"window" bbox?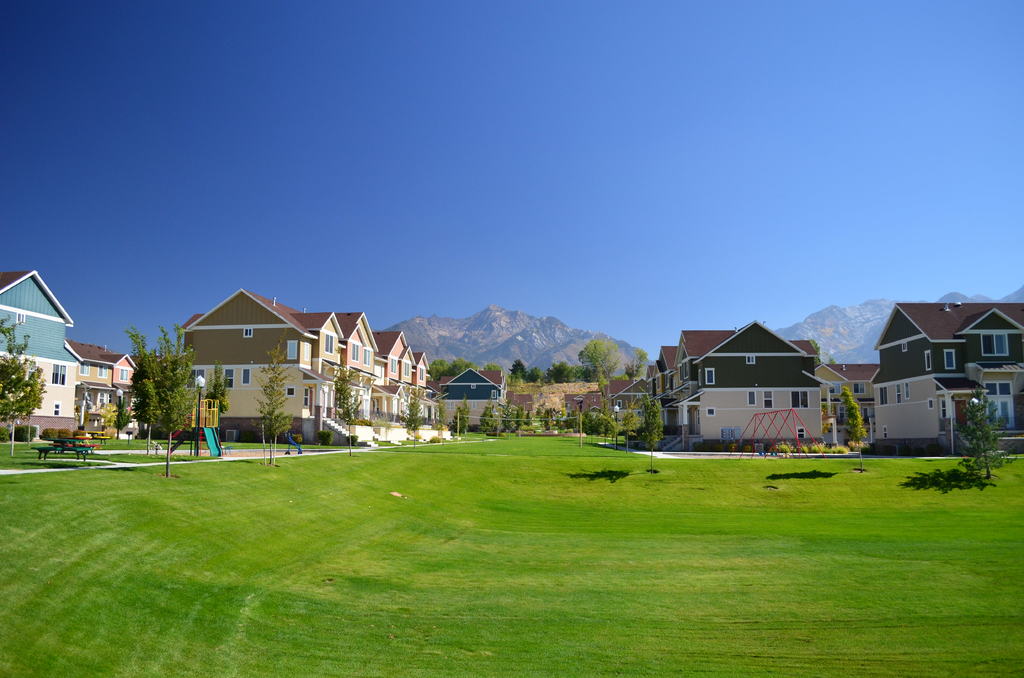
select_region(697, 369, 703, 387)
